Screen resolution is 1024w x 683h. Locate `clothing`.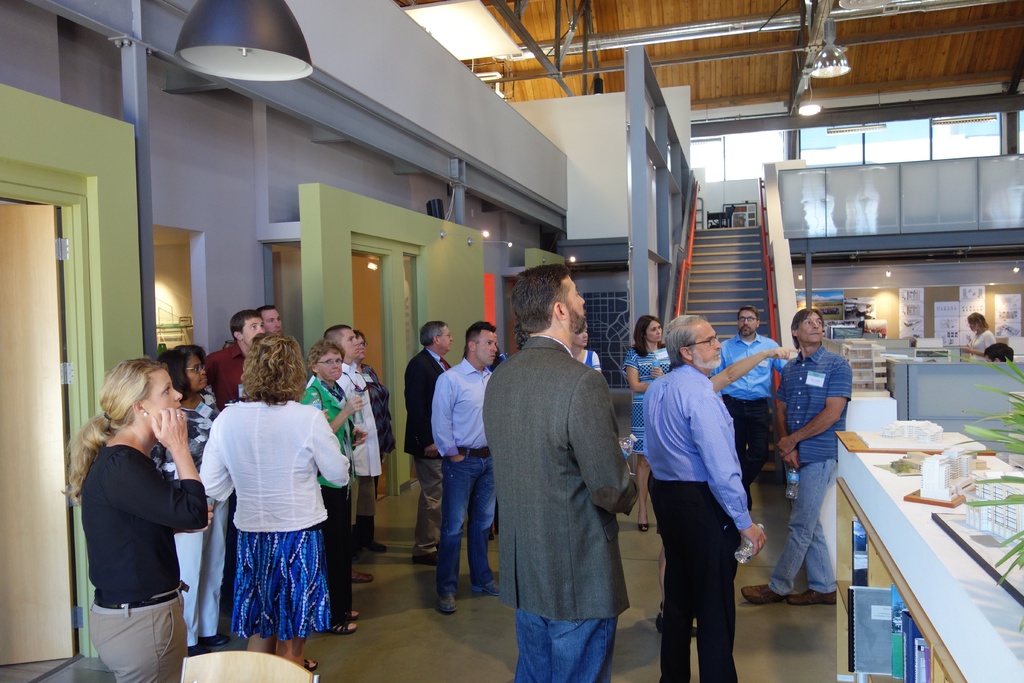
locate(193, 391, 340, 650).
